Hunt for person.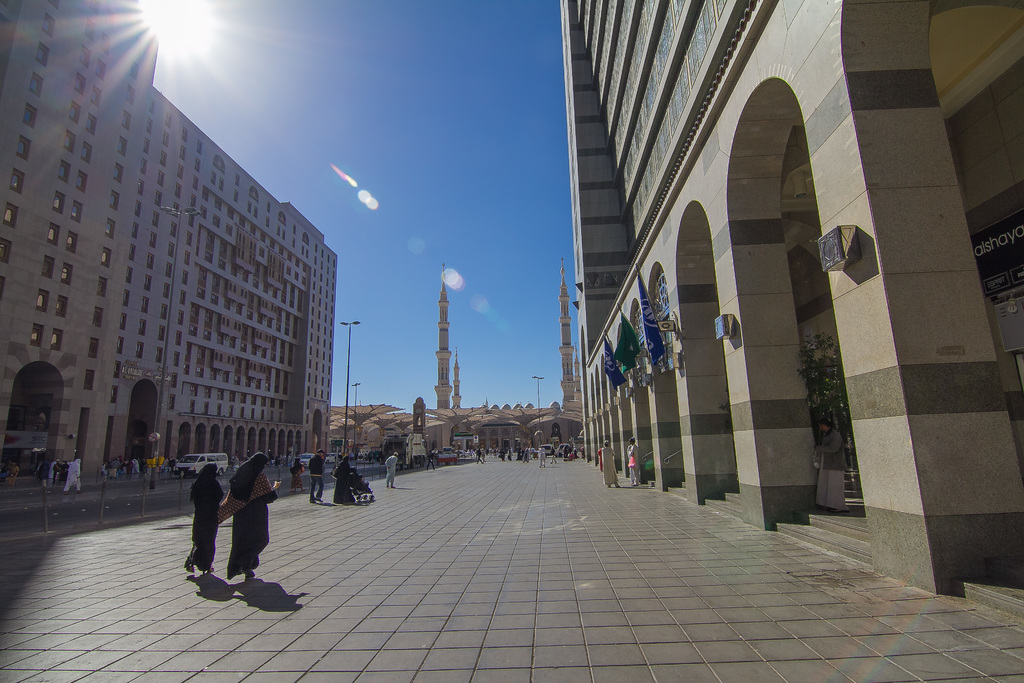
Hunted down at 307:446:325:500.
